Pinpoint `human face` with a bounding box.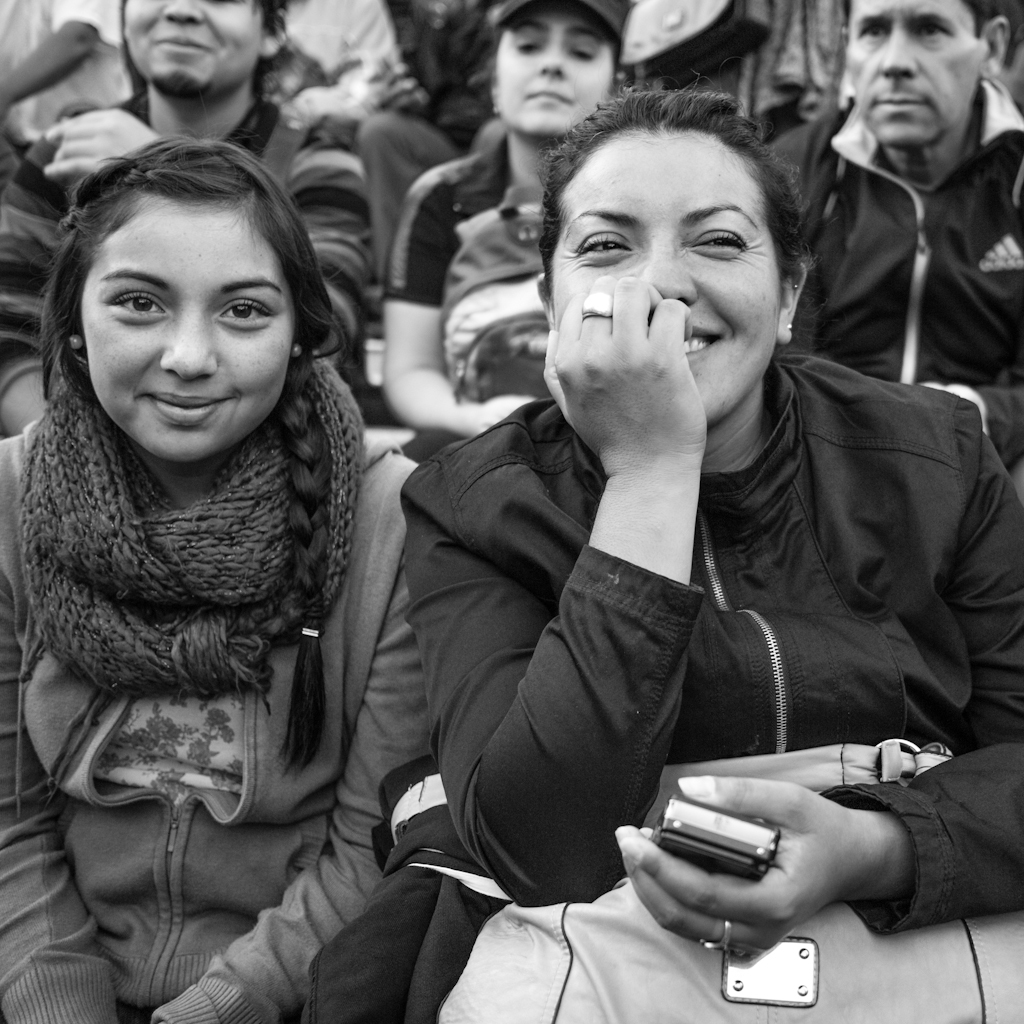
x1=838 y1=0 x2=990 y2=151.
